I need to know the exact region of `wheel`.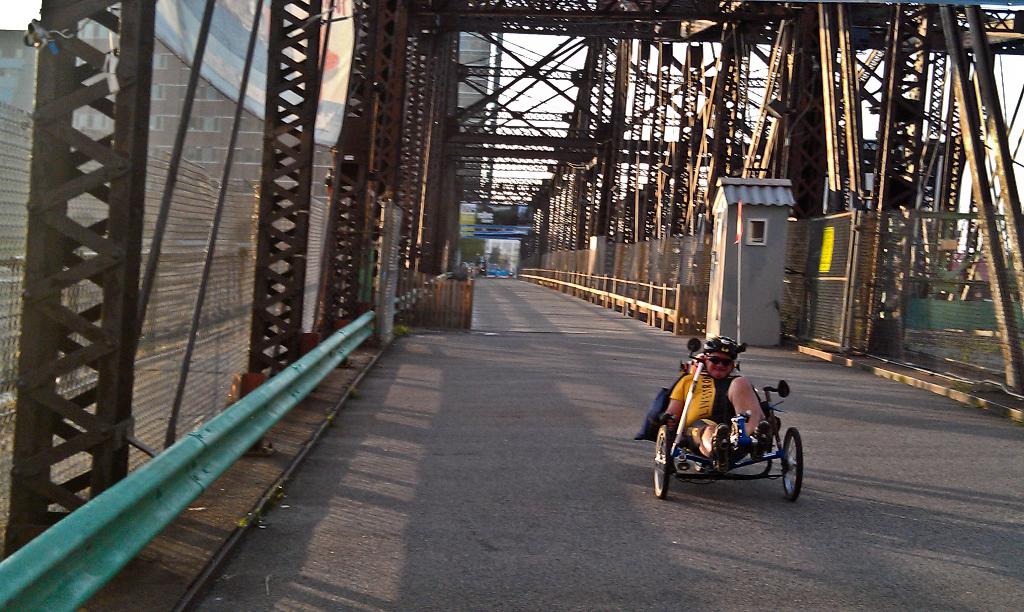
Region: bbox=(655, 426, 669, 497).
